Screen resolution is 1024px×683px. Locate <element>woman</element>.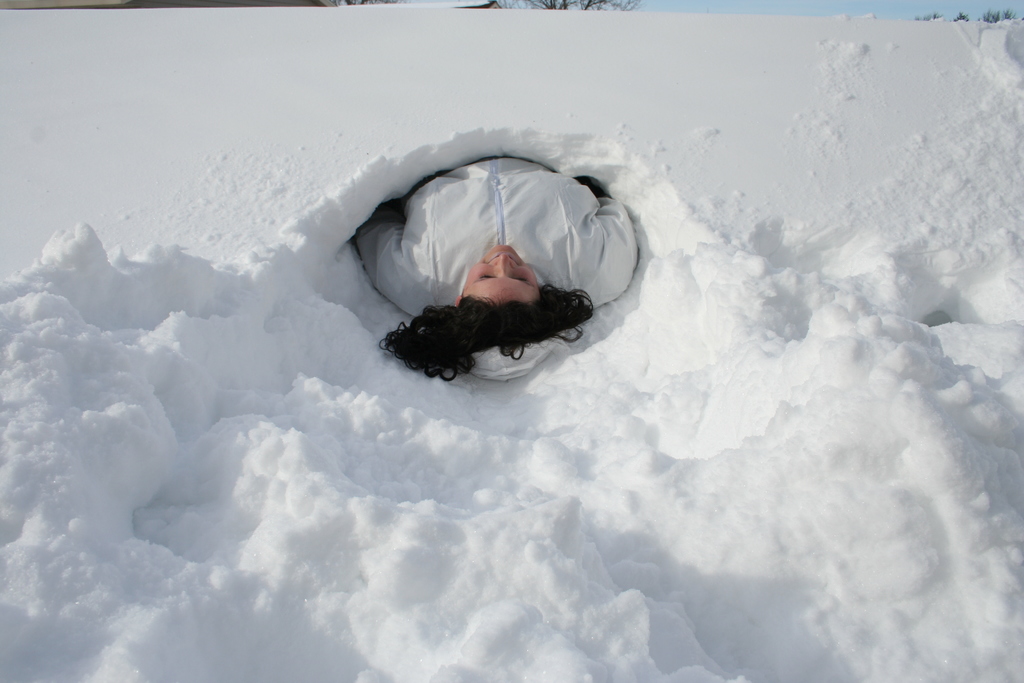
(335, 146, 666, 409).
